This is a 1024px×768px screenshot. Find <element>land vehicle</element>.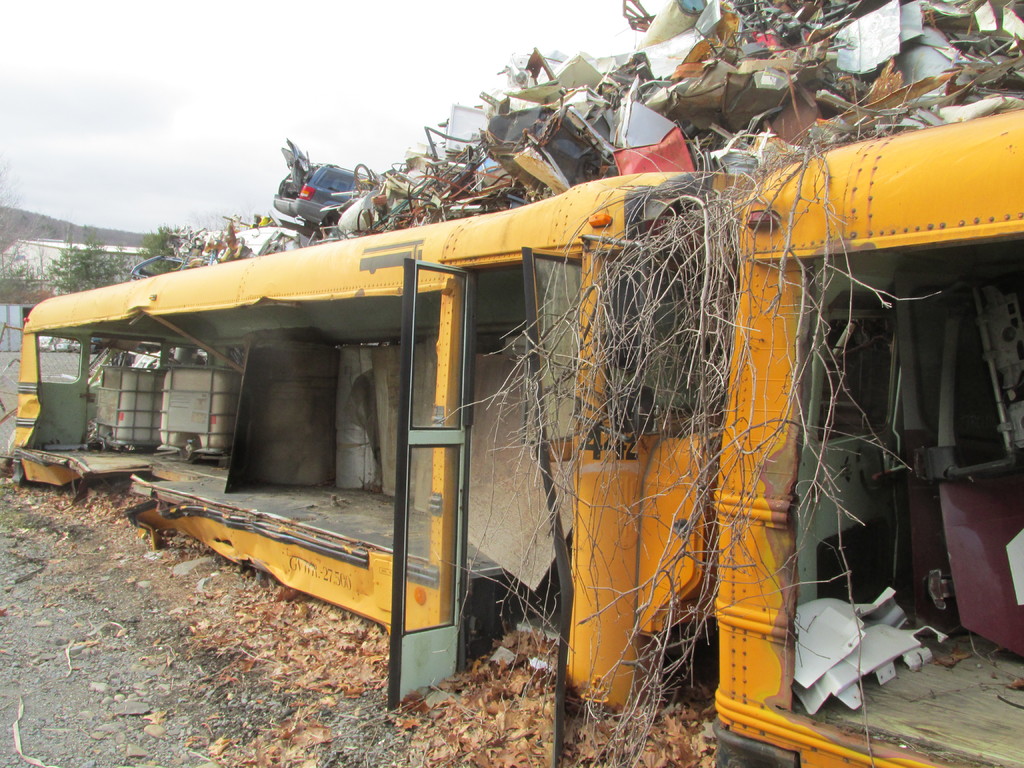
Bounding box: bbox(12, 100, 1023, 767).
